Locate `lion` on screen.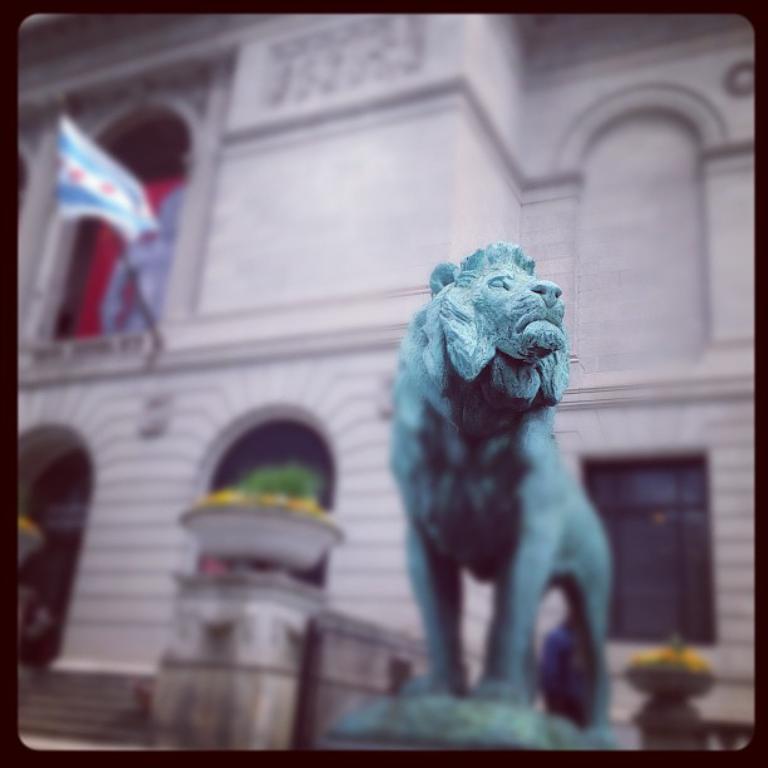
On screen at <bbox>387, 238, 611, 744</bbox>.
